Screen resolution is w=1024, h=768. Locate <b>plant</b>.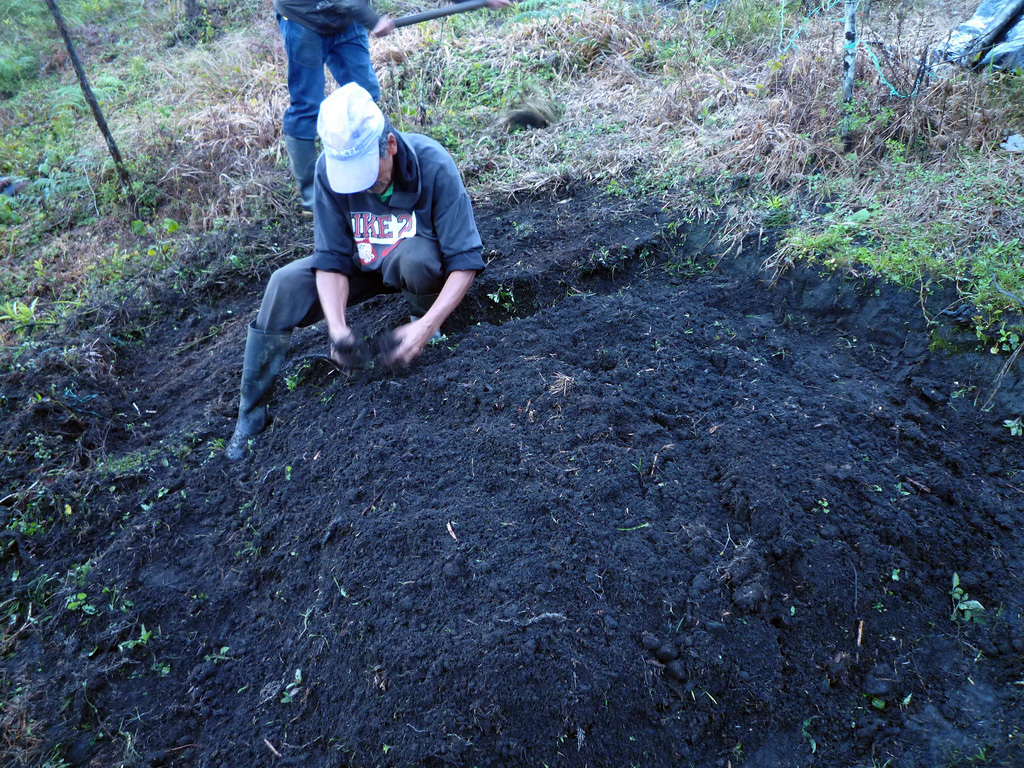
40,753,74,767.
